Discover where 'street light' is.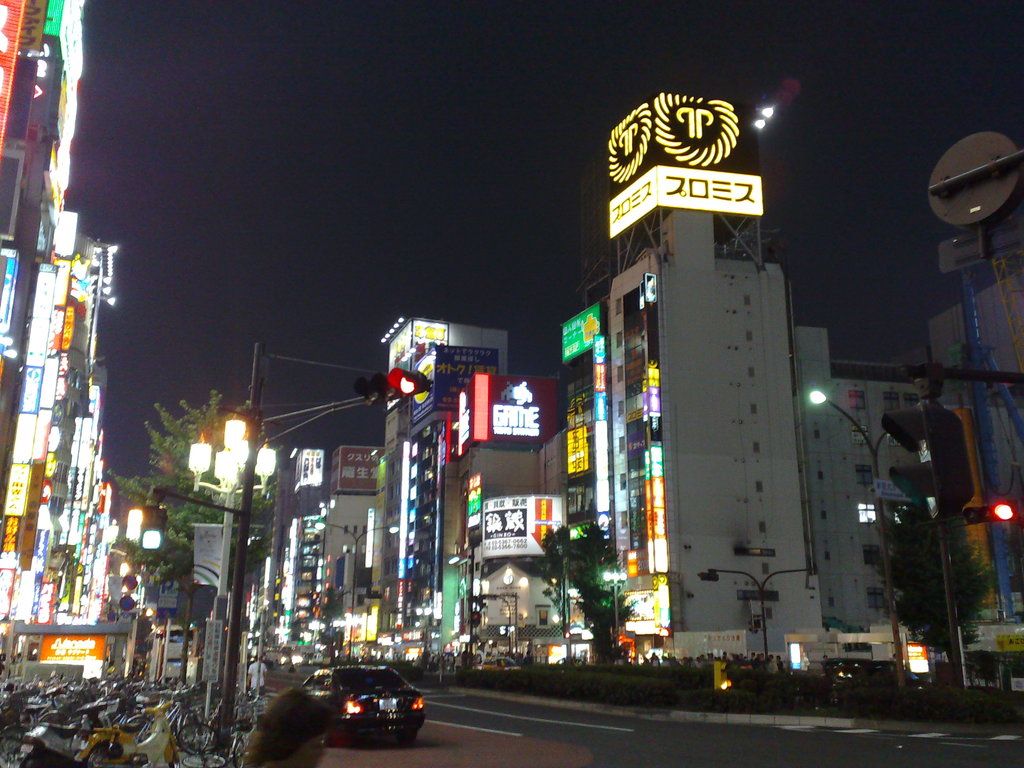
Discovered at detection(602, 569, 630, 647).
